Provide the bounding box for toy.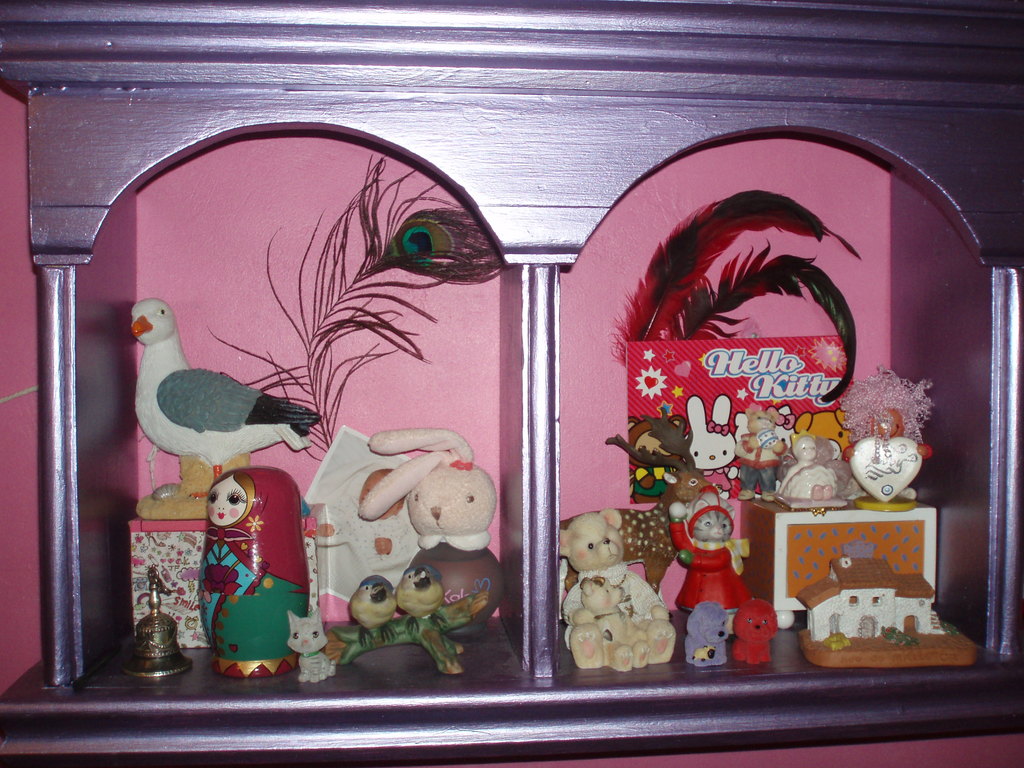
select_region(666, 504, 751, 618).
